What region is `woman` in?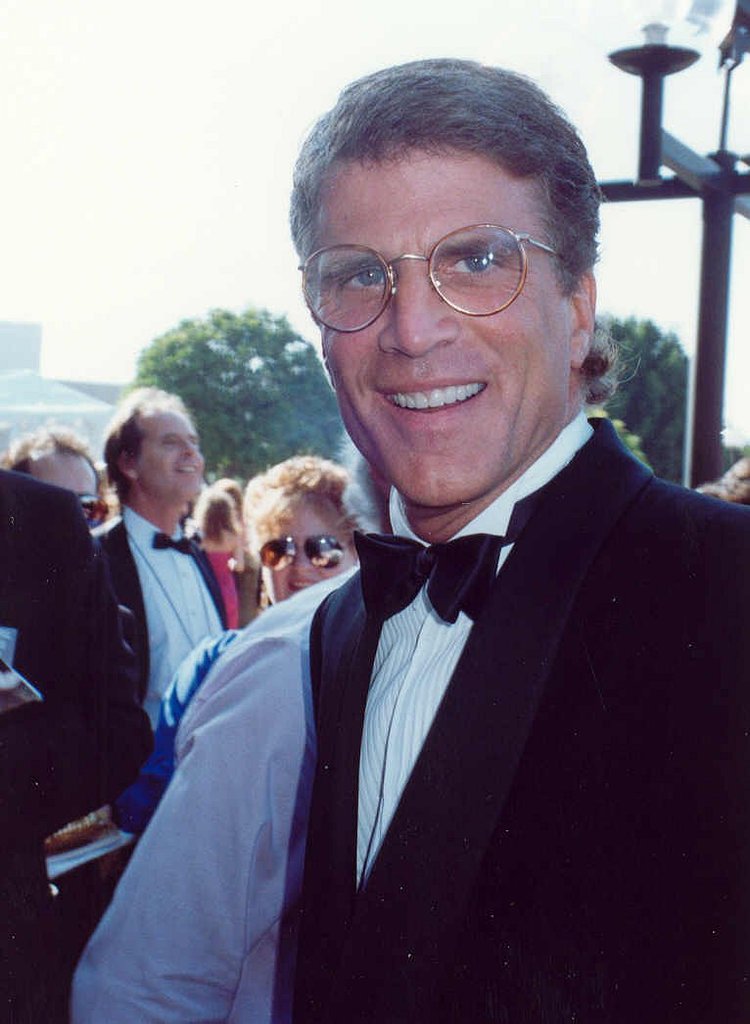
detection(190, 480, 258, 623).
